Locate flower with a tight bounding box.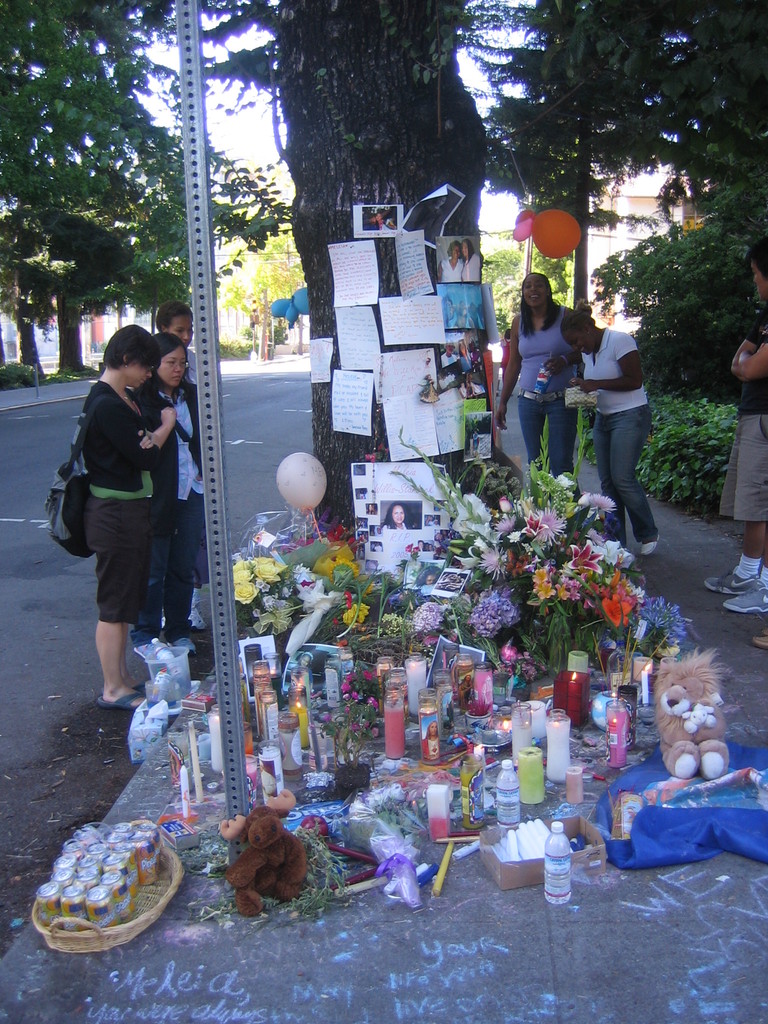
bbox=[489, 514, 522, 533].
